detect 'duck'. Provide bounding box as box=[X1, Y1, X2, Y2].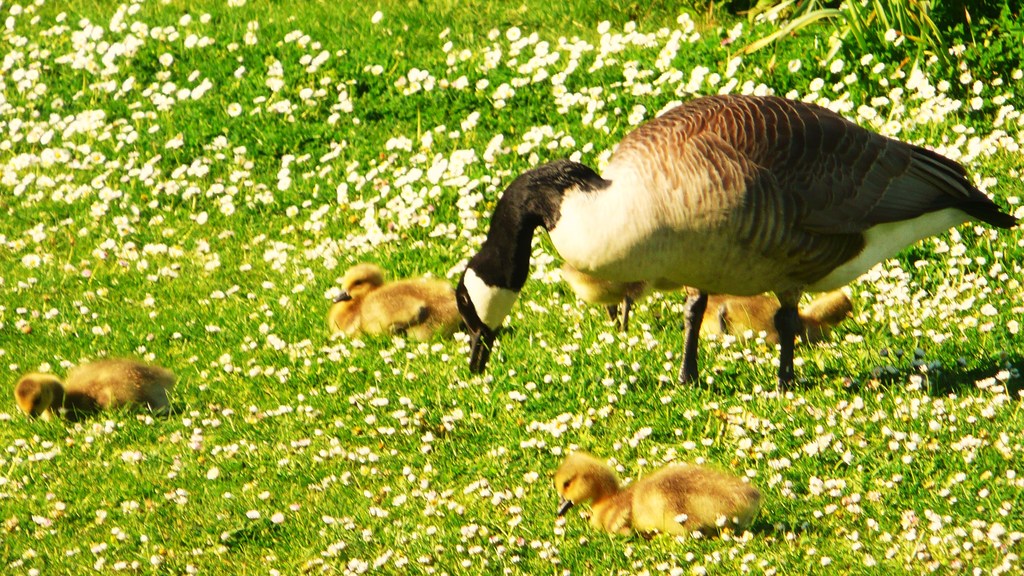
box=[551, 452, 761, 542].
